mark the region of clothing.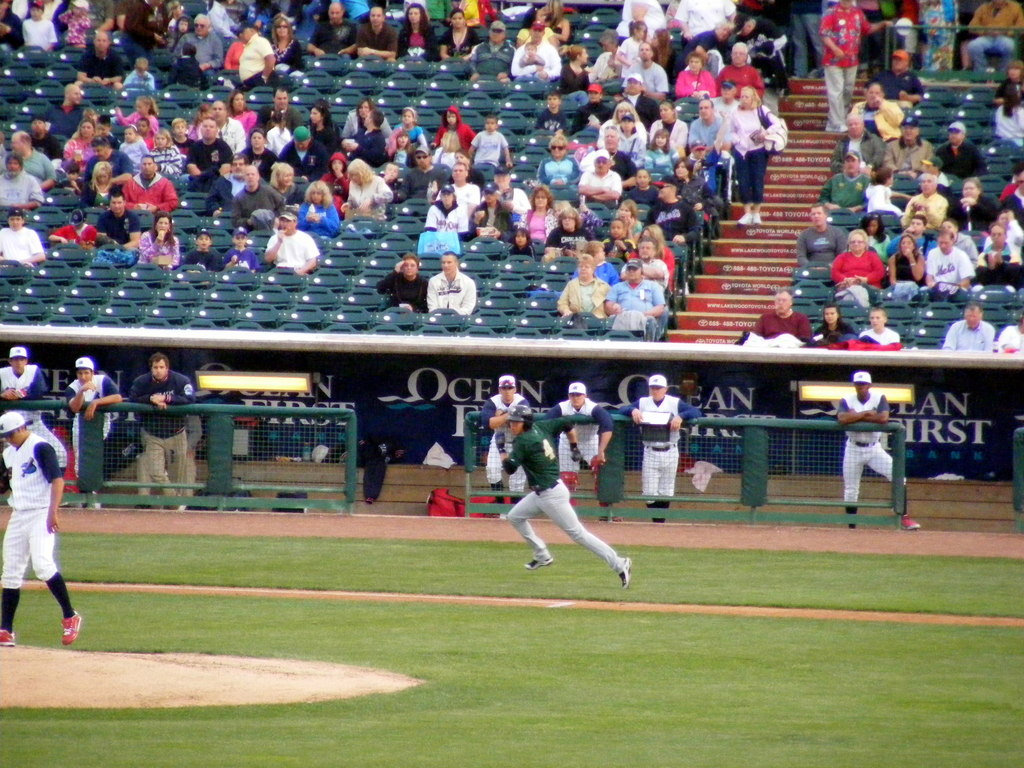
Region: 799 228 845 273.
